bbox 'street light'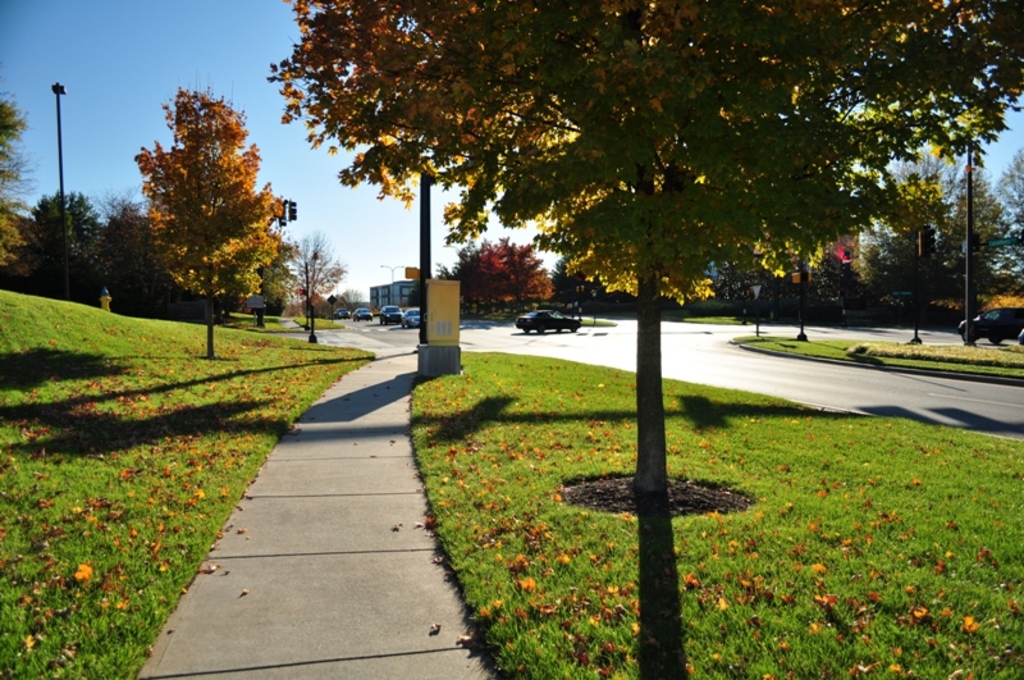
bbox(381, 261, 404, 282)
